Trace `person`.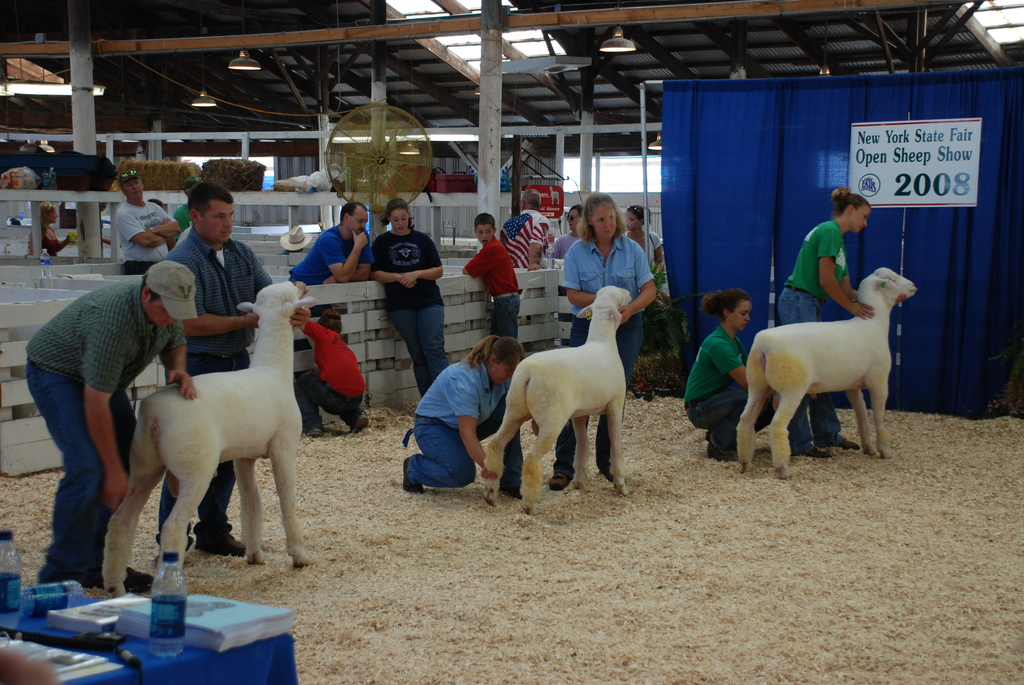
Traced to bbox(286, 310, 367, 440).
